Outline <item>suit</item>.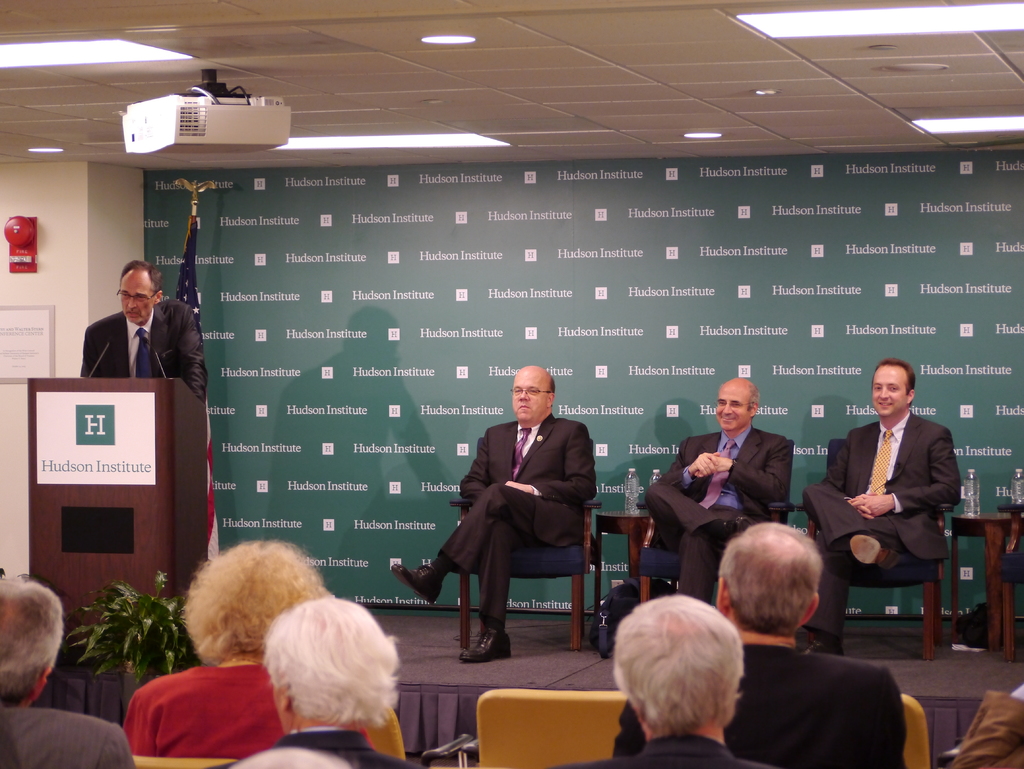
Outline: 214/731/417/768.
